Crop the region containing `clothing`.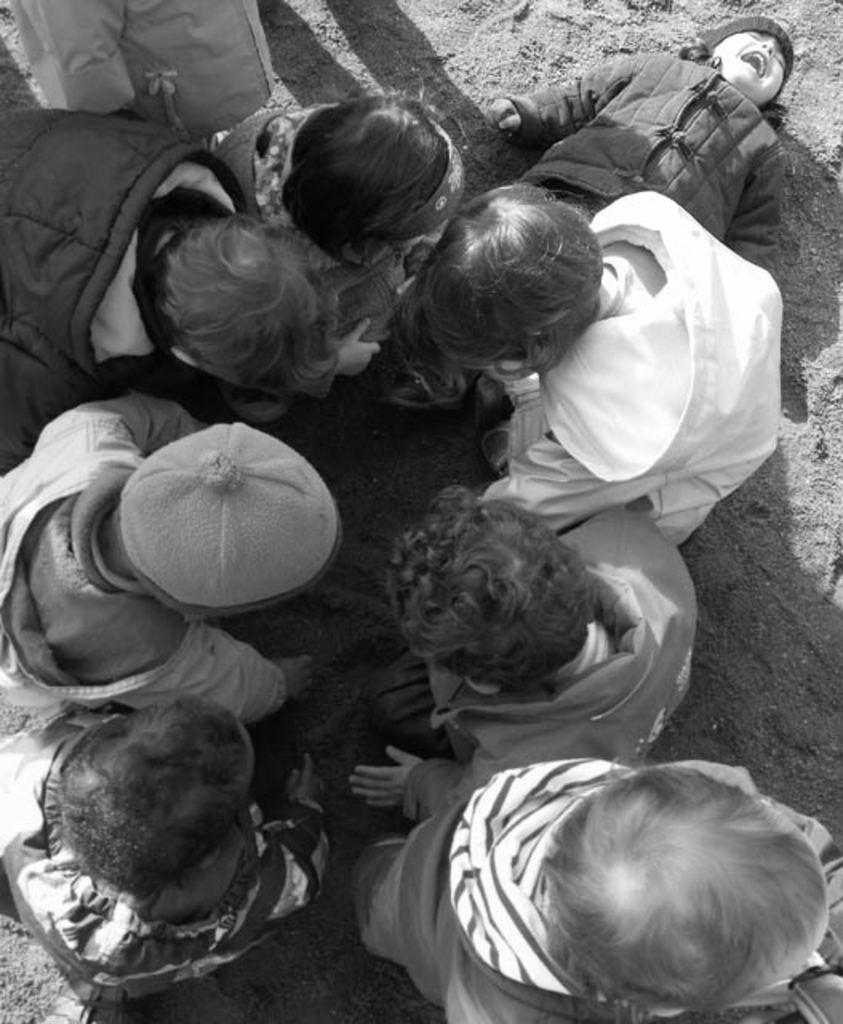
Crop region: box=[13, 0, 277, 134].
